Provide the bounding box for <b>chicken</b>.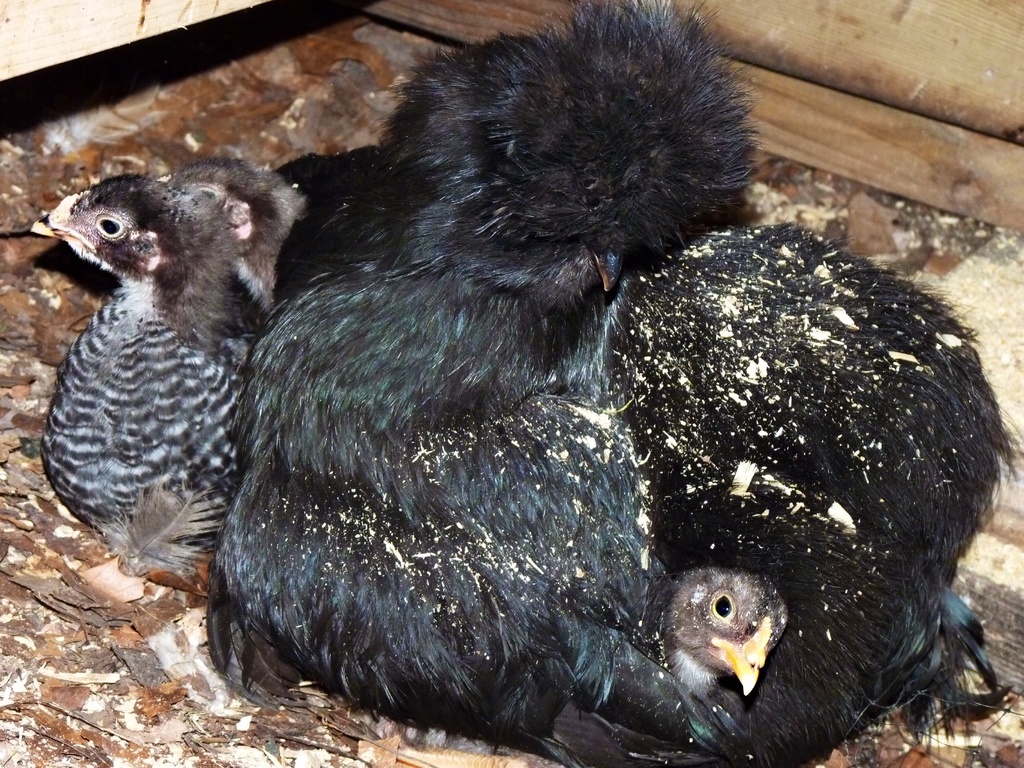
{"x1": 27, "y1": 166, "x2": 256, "y2": 544}.
